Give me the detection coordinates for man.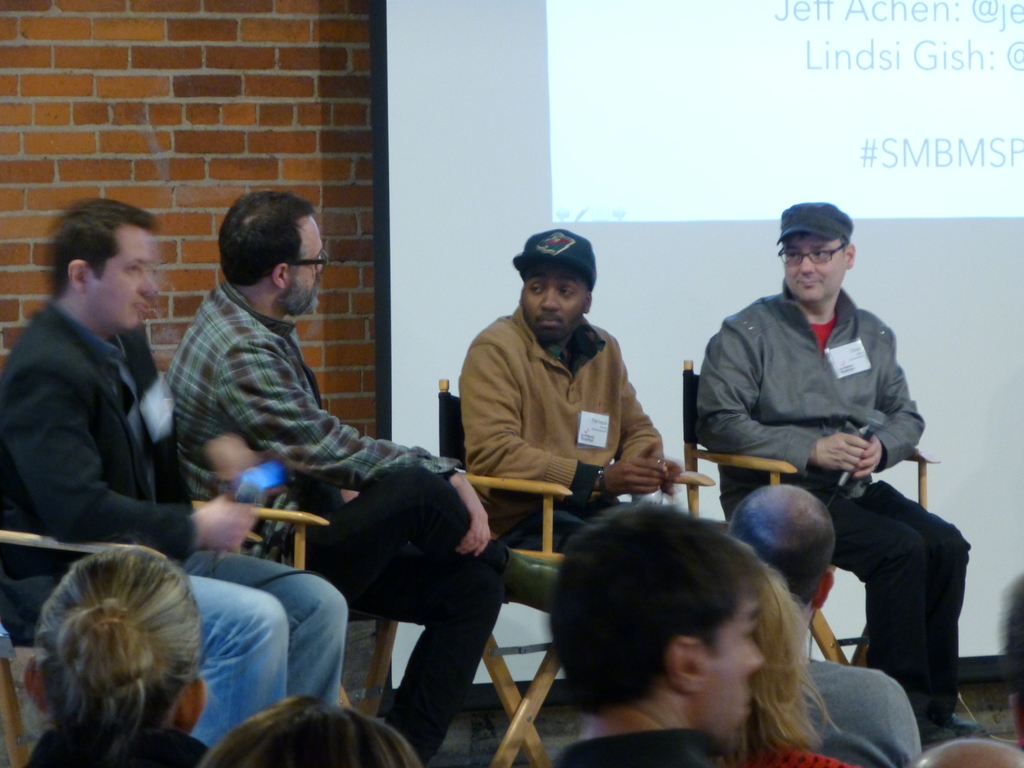
{"left": 729, "top": 486, "right": 921, "bottom": 767}.
